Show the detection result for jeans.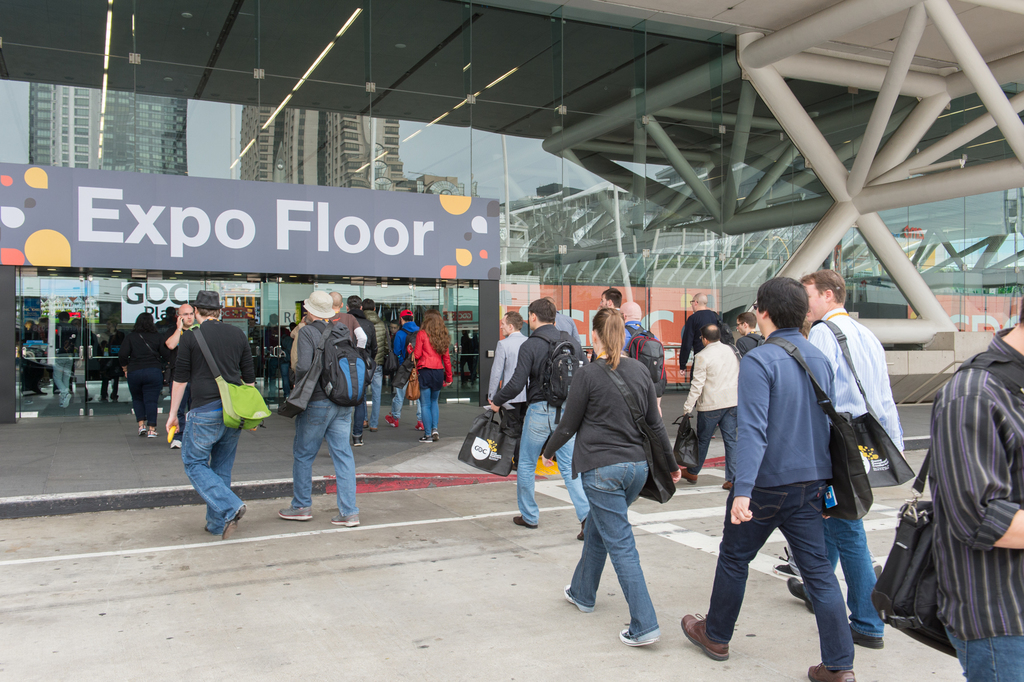
52, 351, 72, 399.
